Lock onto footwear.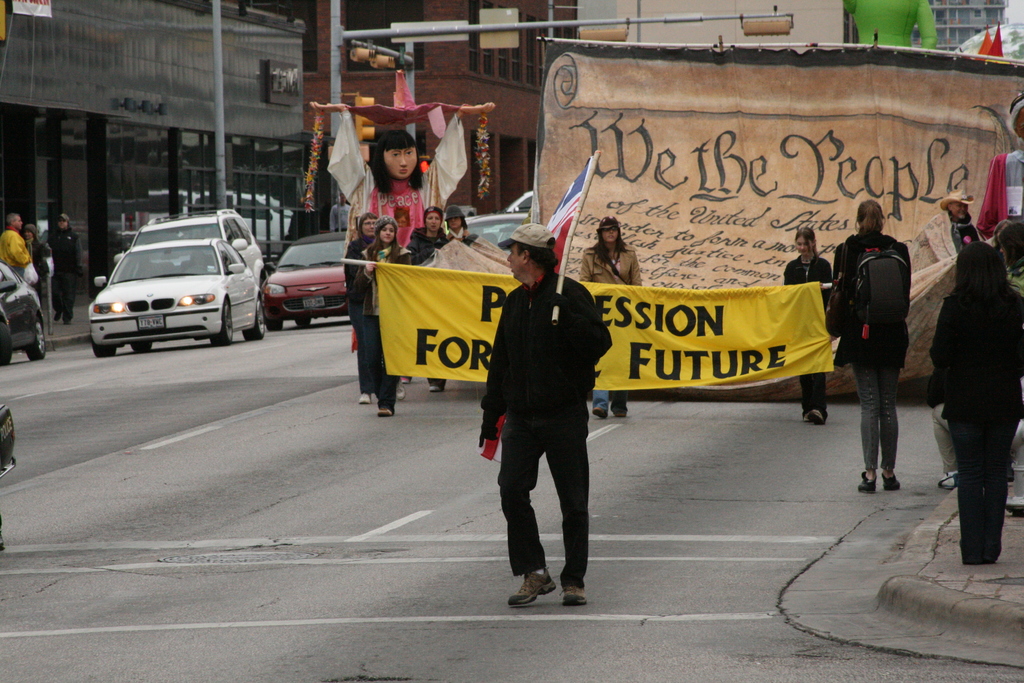
Locked: [426, 383, 439, 390].
